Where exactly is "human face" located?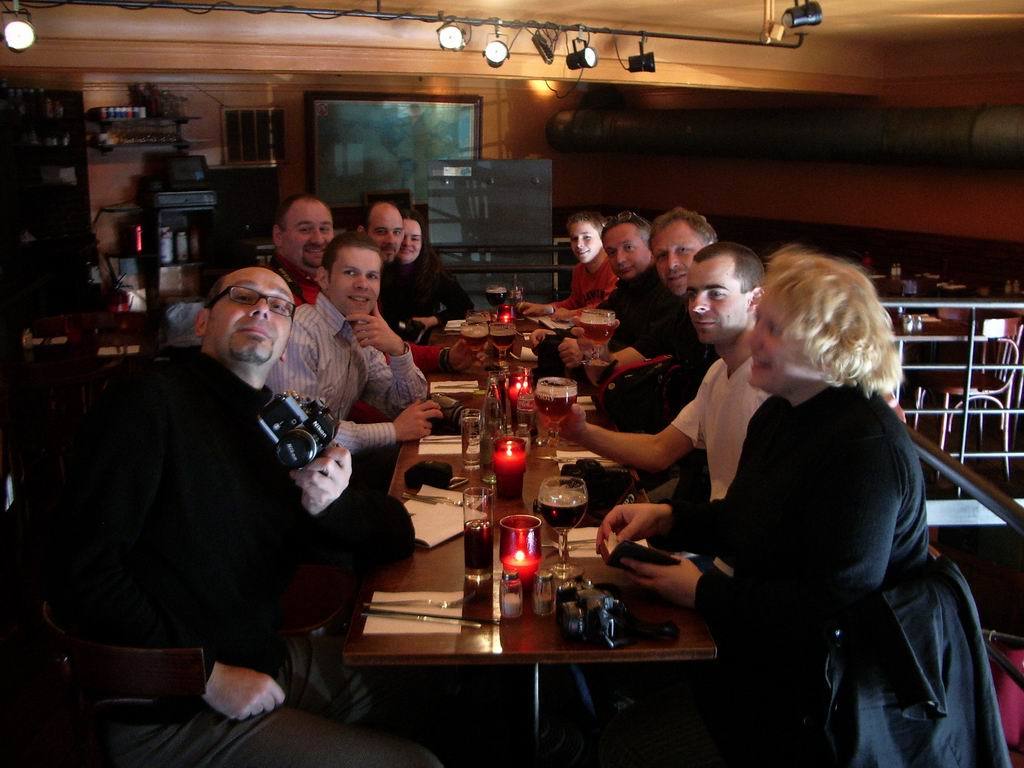
Its bounding box is [565, 220, 603, 264].
